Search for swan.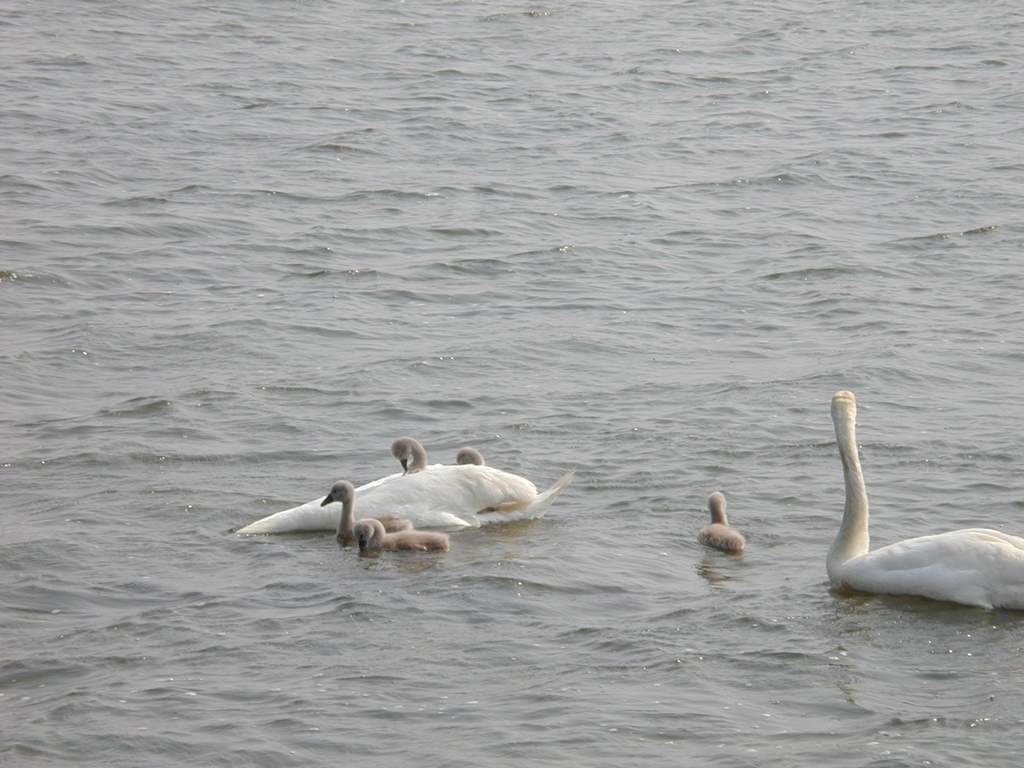
Found at bbox=(456, 444, 482, 468).
